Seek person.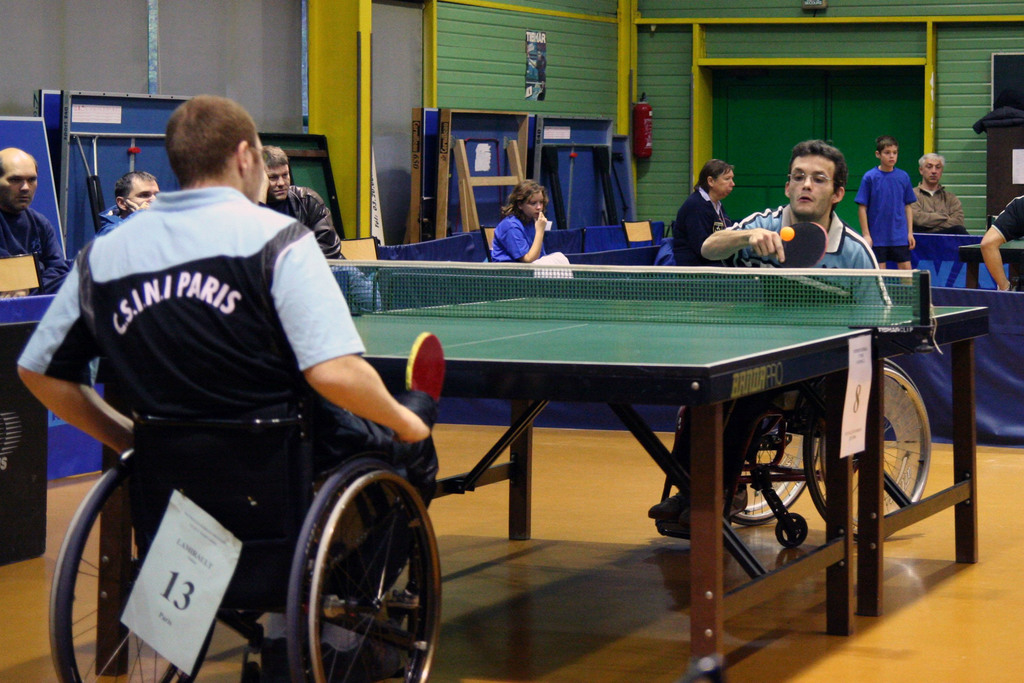
Rect(260, 146, 346, 256).
